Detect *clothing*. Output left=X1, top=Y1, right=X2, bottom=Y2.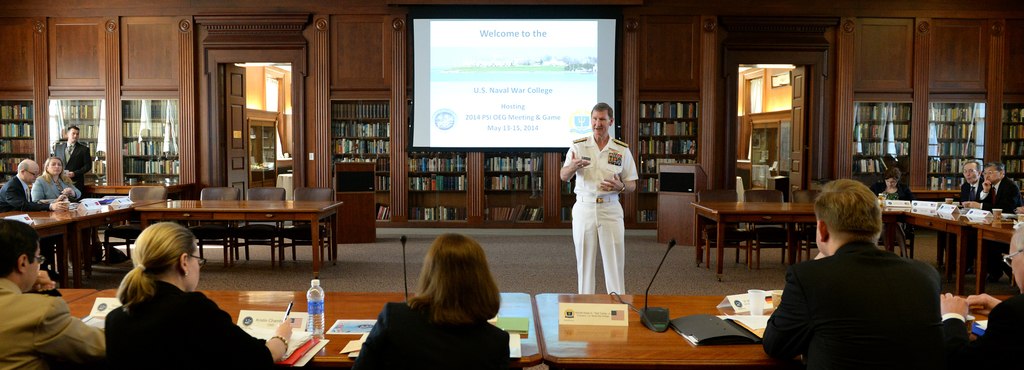
left=2, top=169, right=40, bottom=227.
